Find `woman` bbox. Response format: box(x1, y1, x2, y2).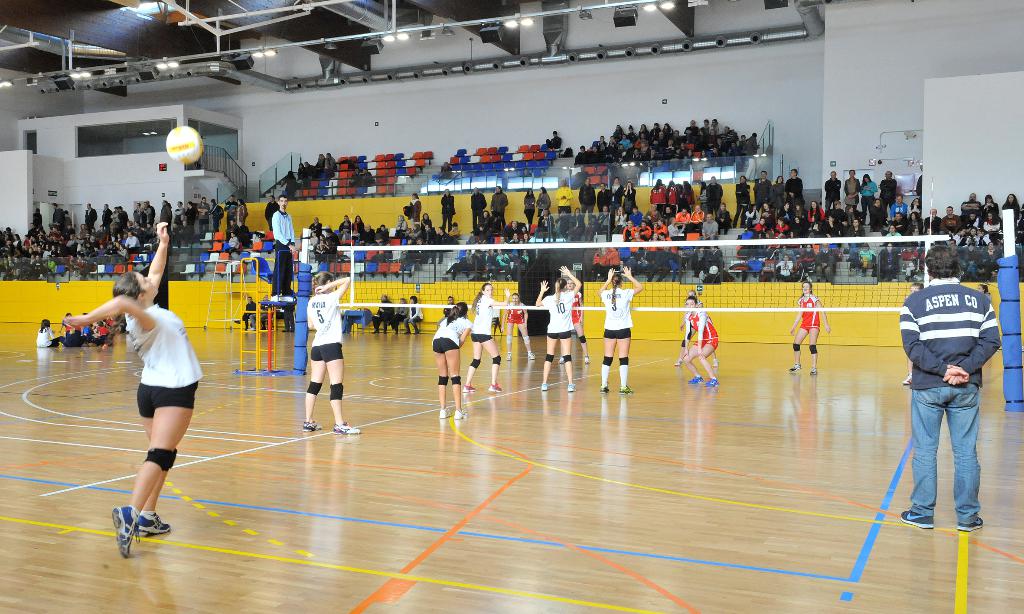
box(530, 263, 580, 393).
